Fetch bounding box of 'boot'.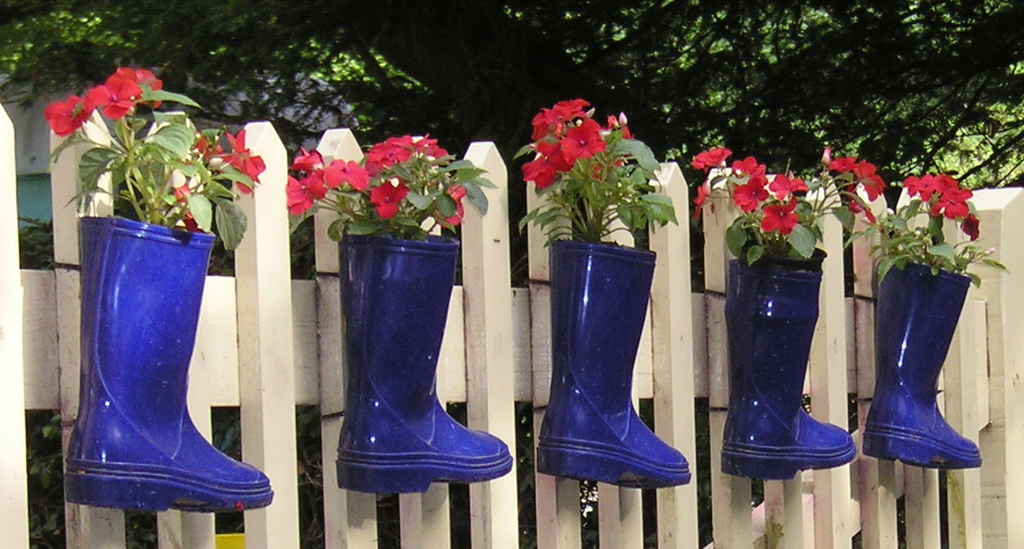
Bbox: 65,215,271,498.
